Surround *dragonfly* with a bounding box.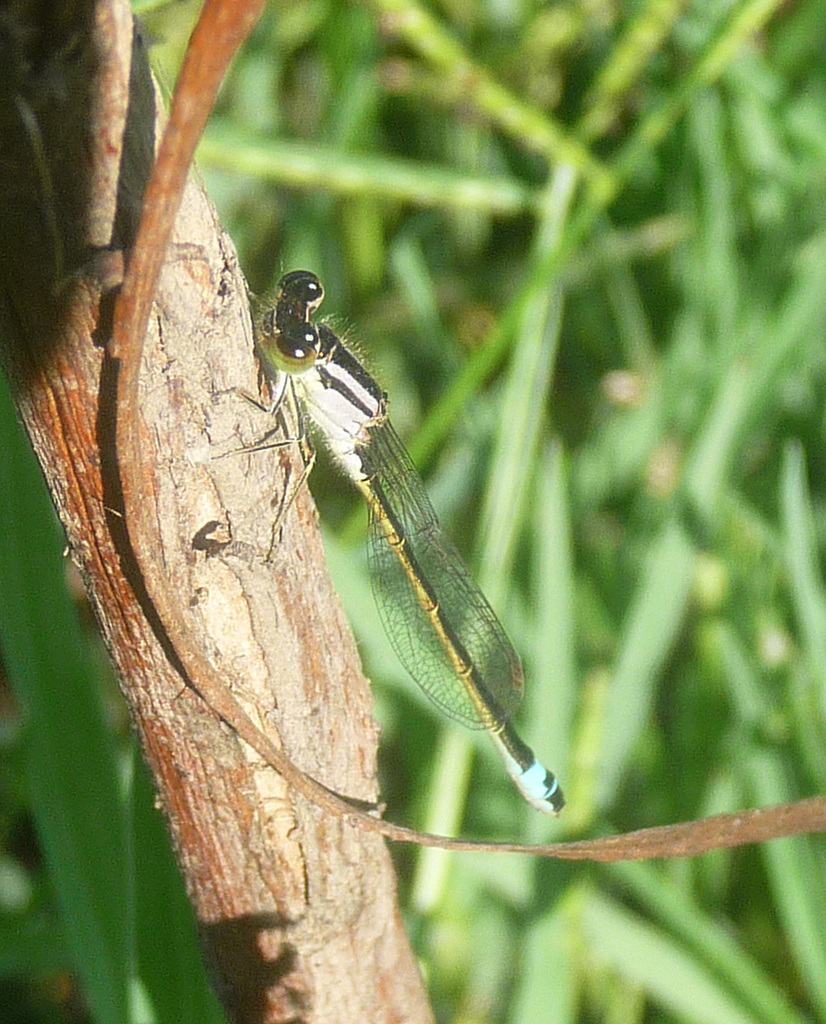
pyautogui.locateOnScreen(206, 270, 569, 820).
